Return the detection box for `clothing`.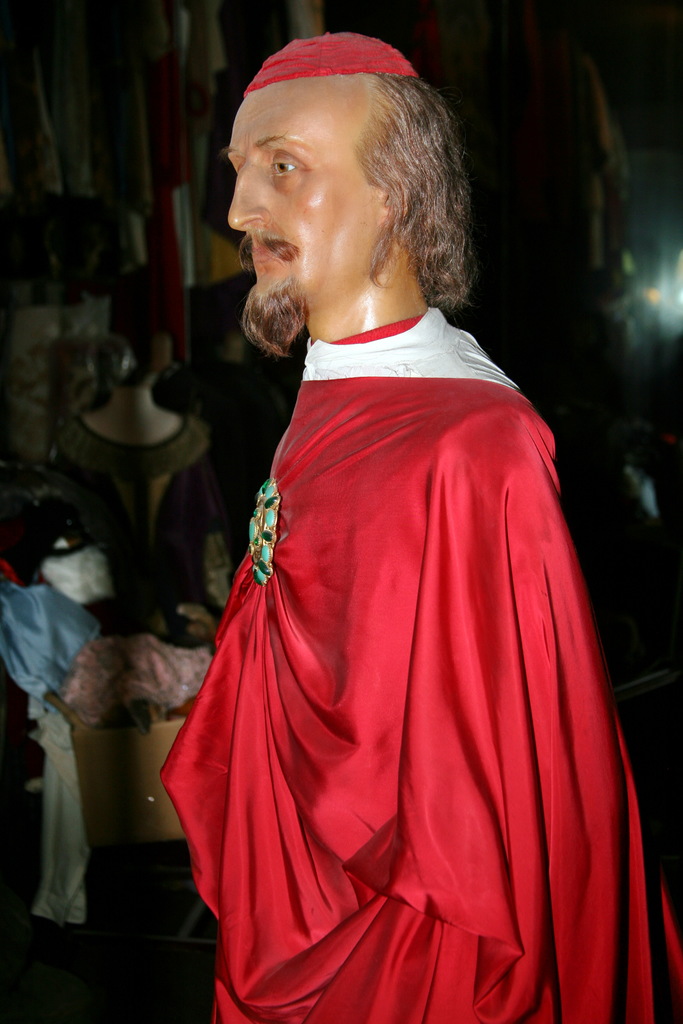
(179,228,631,982).
